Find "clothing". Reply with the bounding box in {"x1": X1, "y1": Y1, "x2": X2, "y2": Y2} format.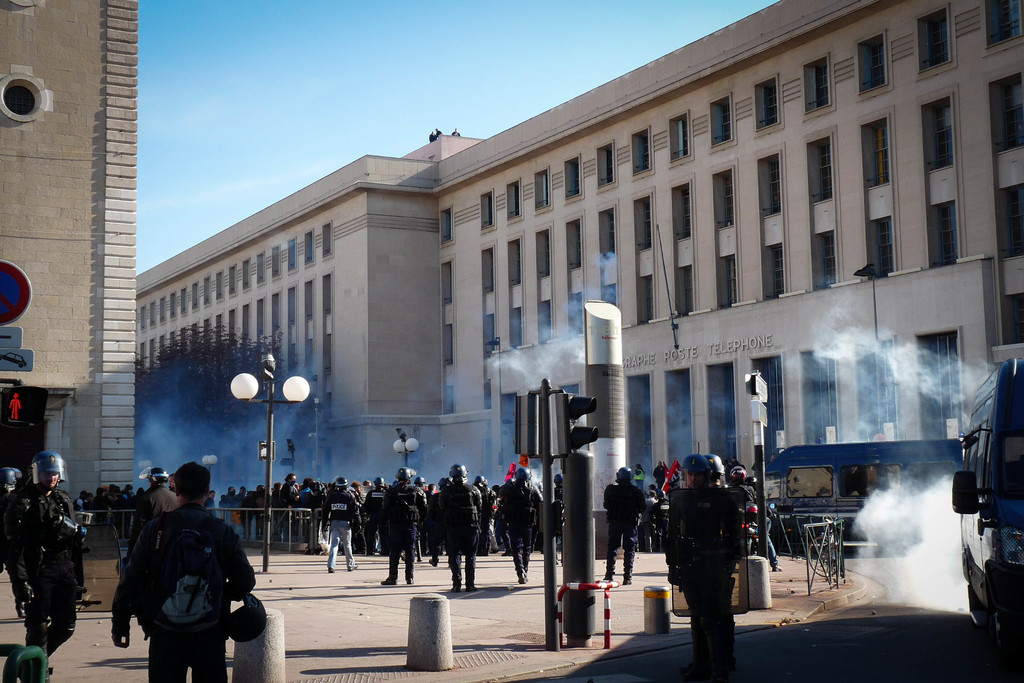
{"x1": 604, "y1": 480, "x2": 645, "y2": 577}.
